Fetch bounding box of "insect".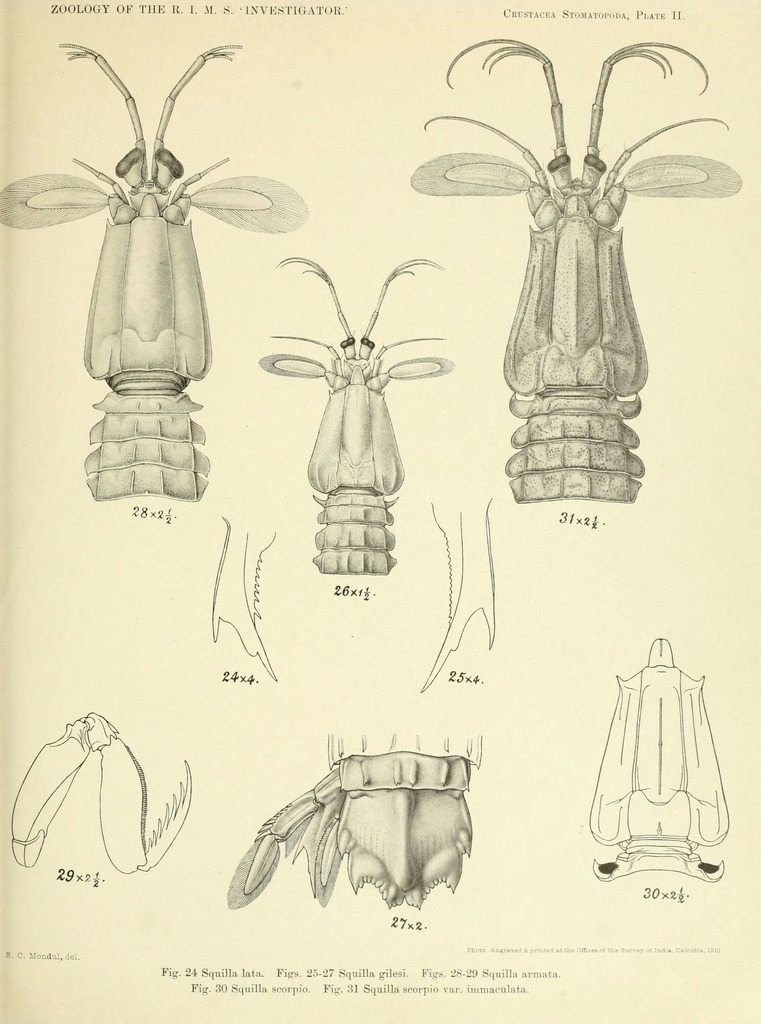
Bbox: BBox(244, 252, 458, 589).
